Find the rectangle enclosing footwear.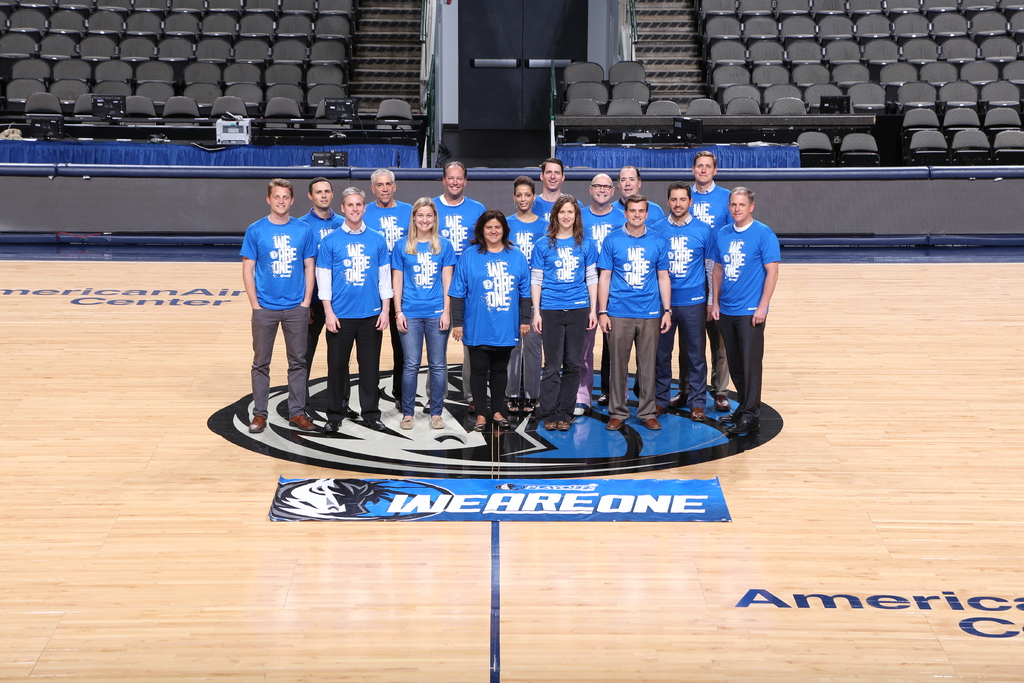
{"x1": 572, "y1": 401, "x2": 593, "y2": 416}.
